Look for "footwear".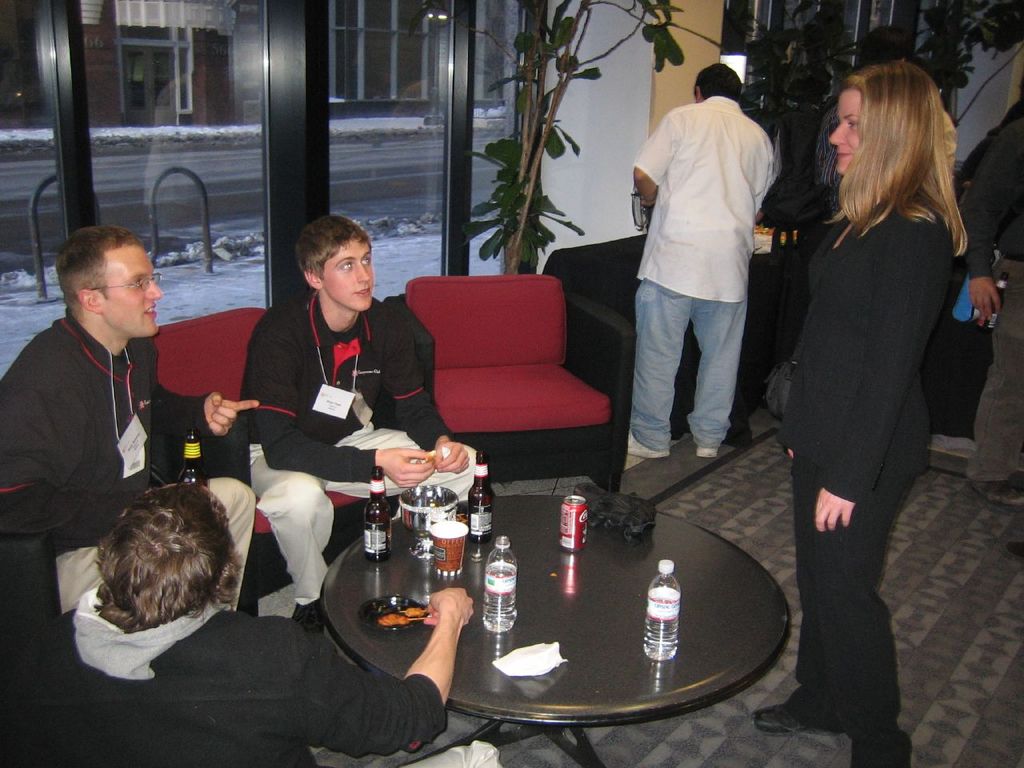
Found: x1=753, y1=704, x2=795, y2=733.
